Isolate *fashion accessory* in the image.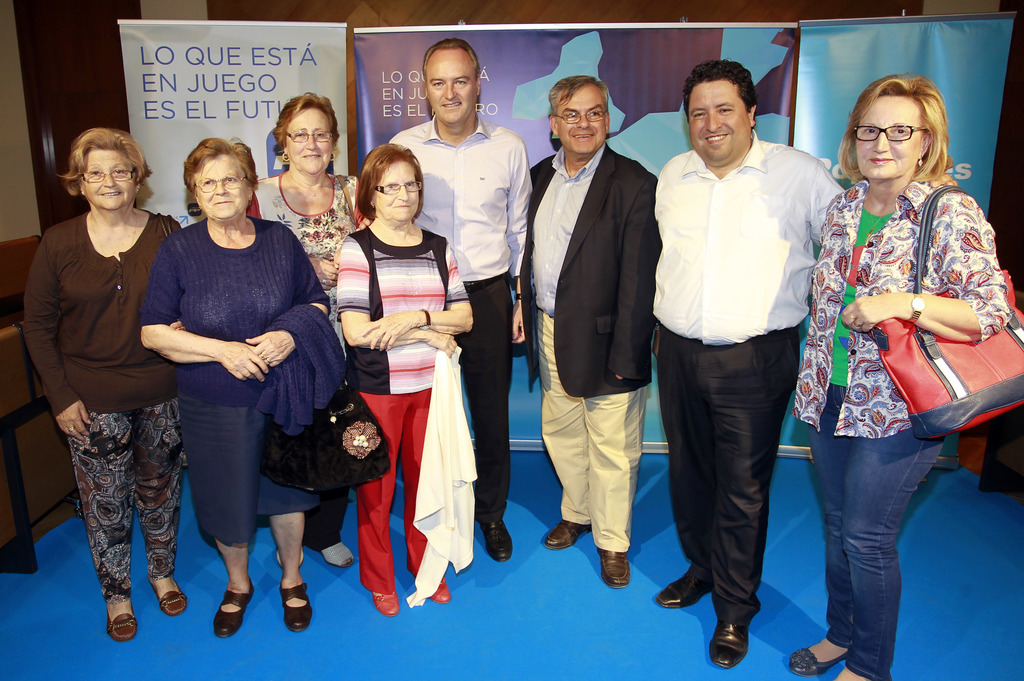
Isolated region: pyautogui.locateOnScreen(543, 517, 595, 551).
